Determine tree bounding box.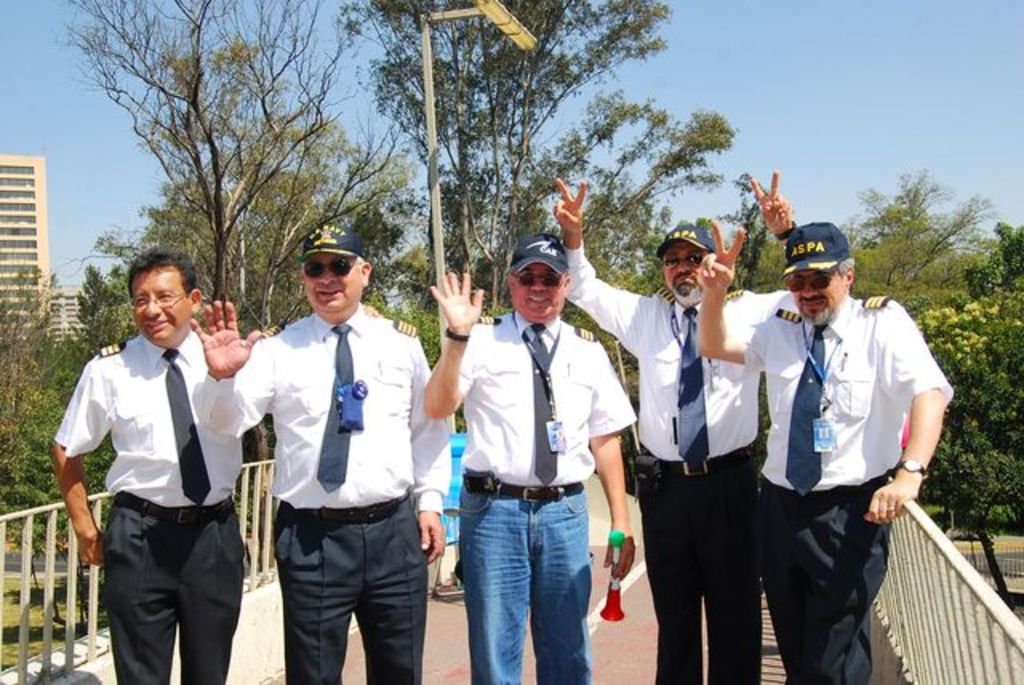
Determined: pyautogui.locateOnScreen(902, 216, 1022, 611).
